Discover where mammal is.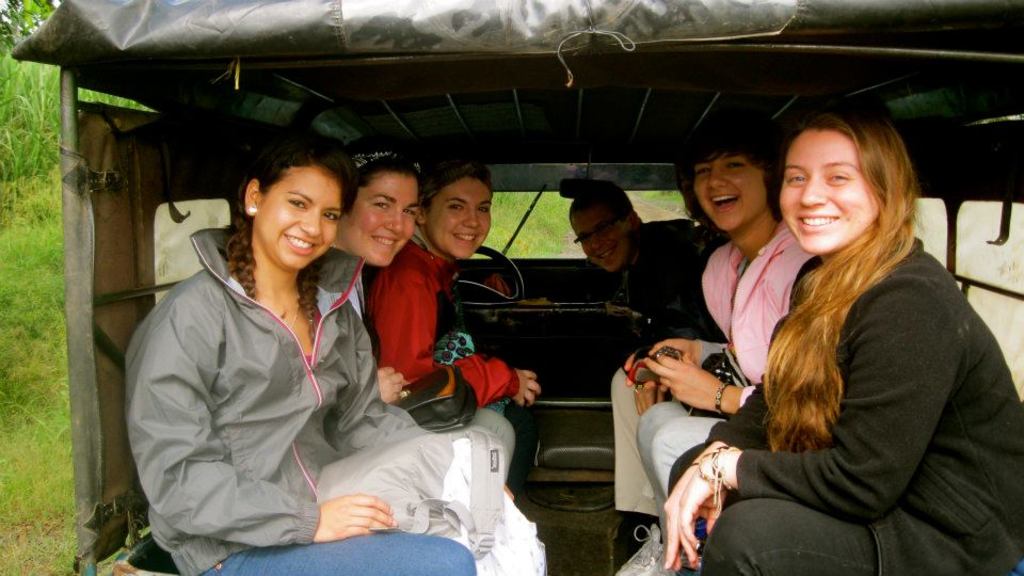
Discovered at (x1=563, y1=183, x2=709, y2=329).
